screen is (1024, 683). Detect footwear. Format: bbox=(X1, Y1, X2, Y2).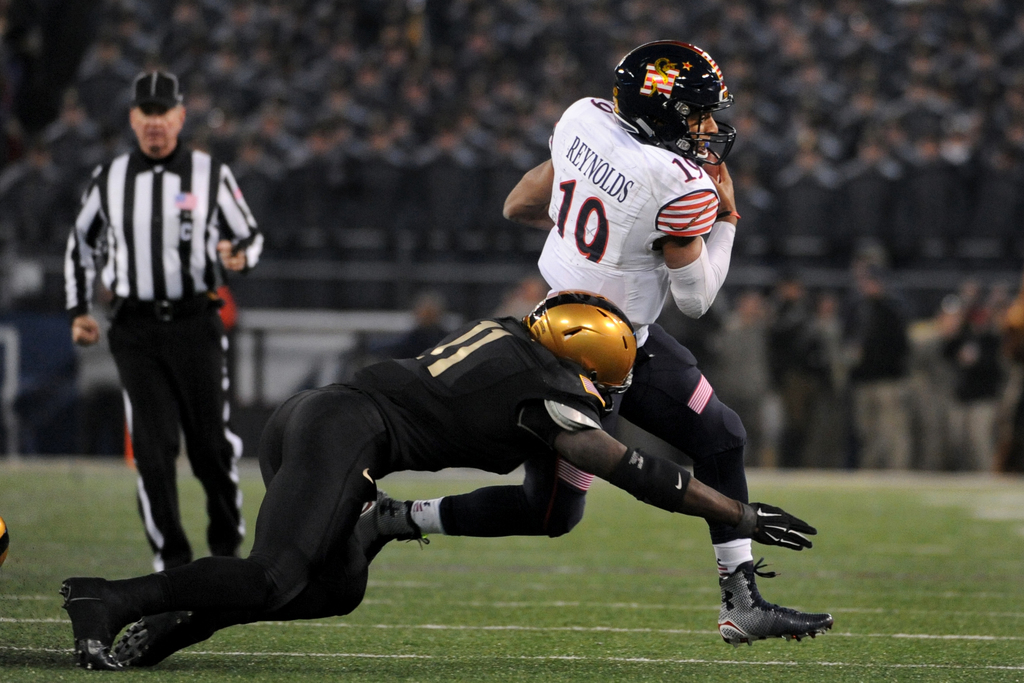
bbox=(716, 557, 847, 652).
